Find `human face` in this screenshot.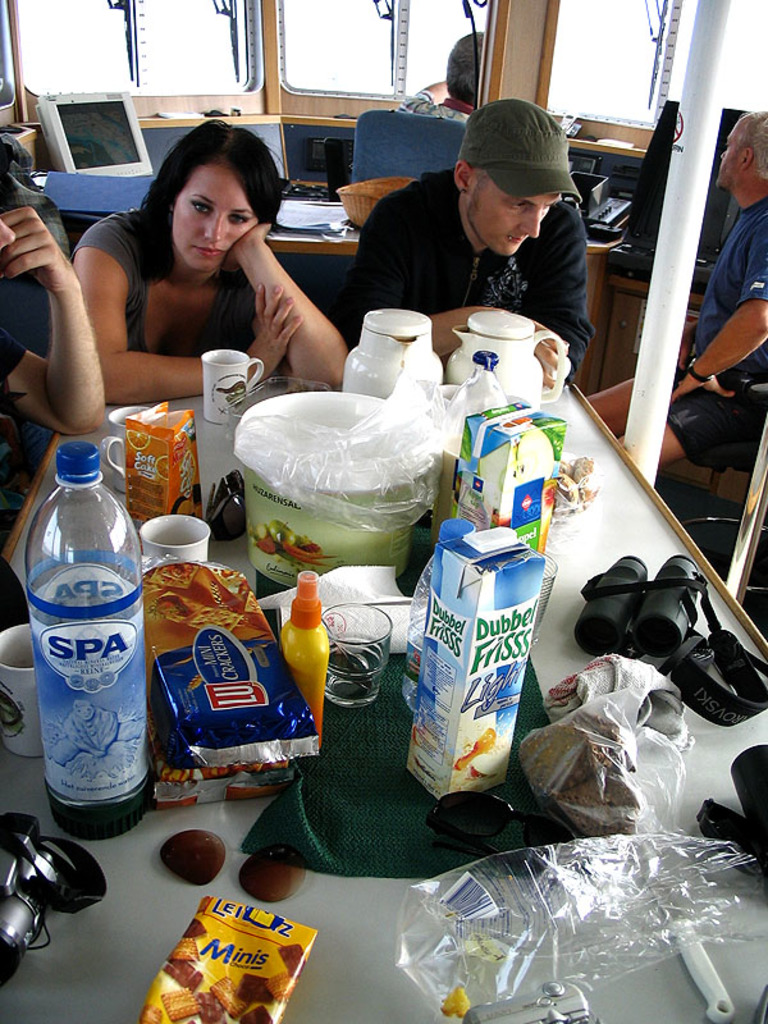
The bounding box for `human face` is left=467, top=170, right=562, bottom=255.
